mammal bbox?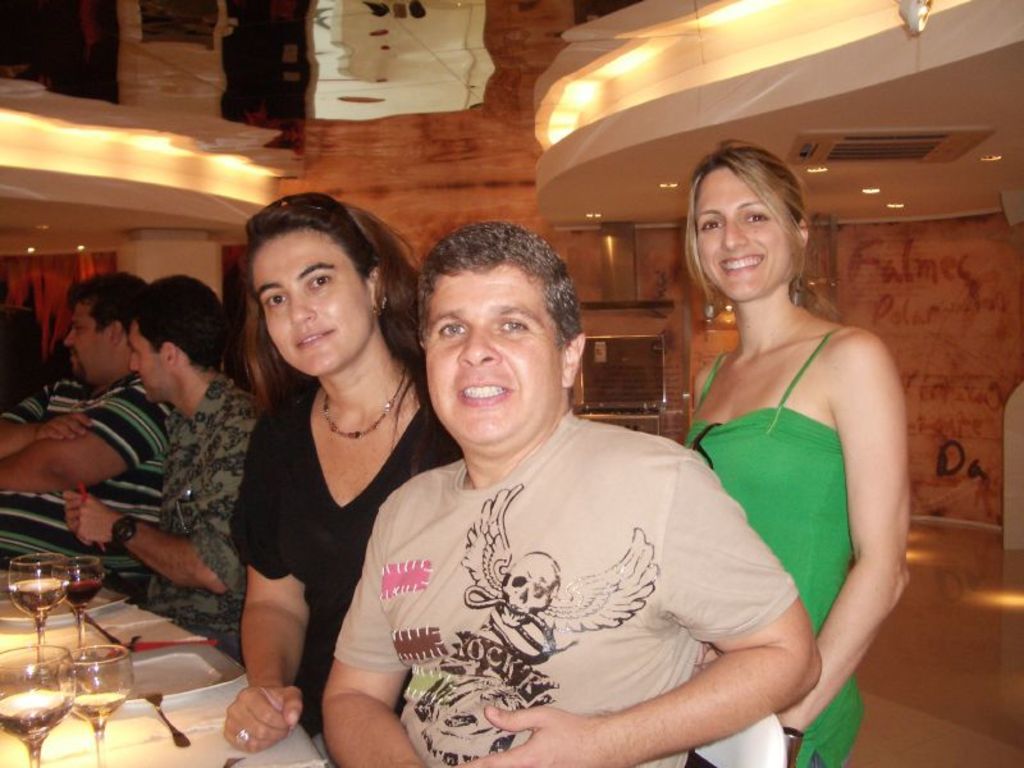
Rect(0, 273, 183, 600)
